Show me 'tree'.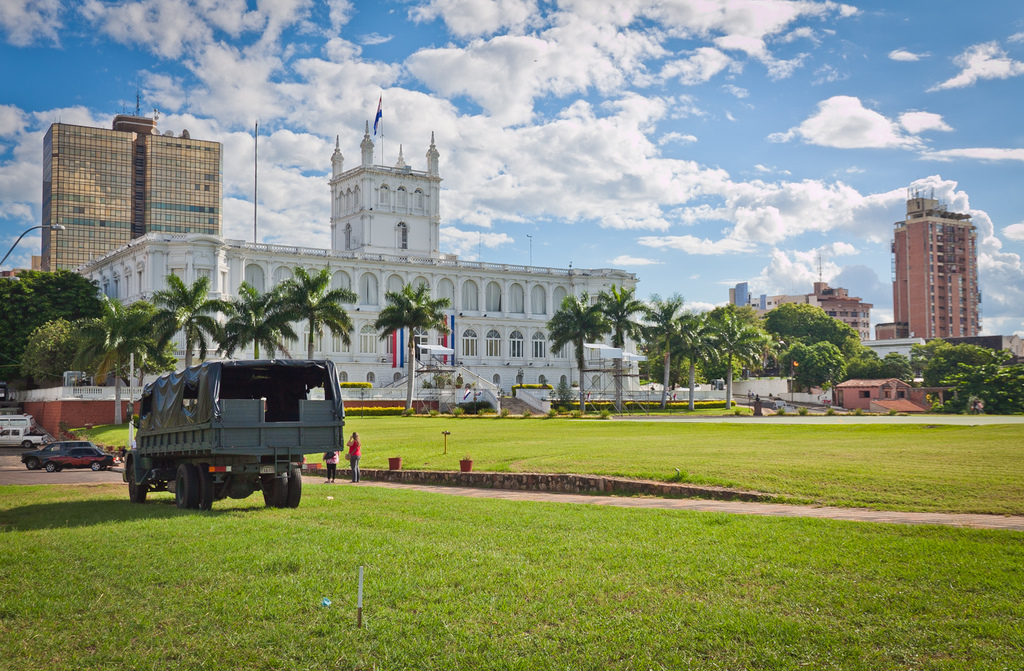
'tree' is here: [left=543, top=270, right=618, bottom=382].
